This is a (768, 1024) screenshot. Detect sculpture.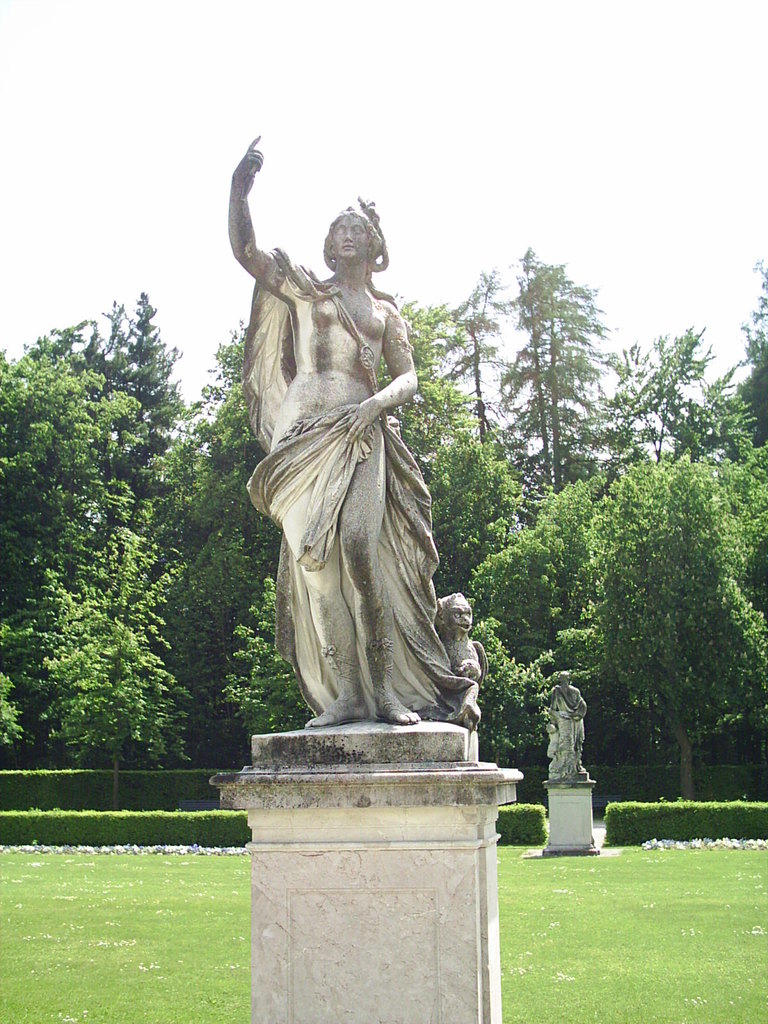
[left=529, top=668, right=598, bottom=783].
